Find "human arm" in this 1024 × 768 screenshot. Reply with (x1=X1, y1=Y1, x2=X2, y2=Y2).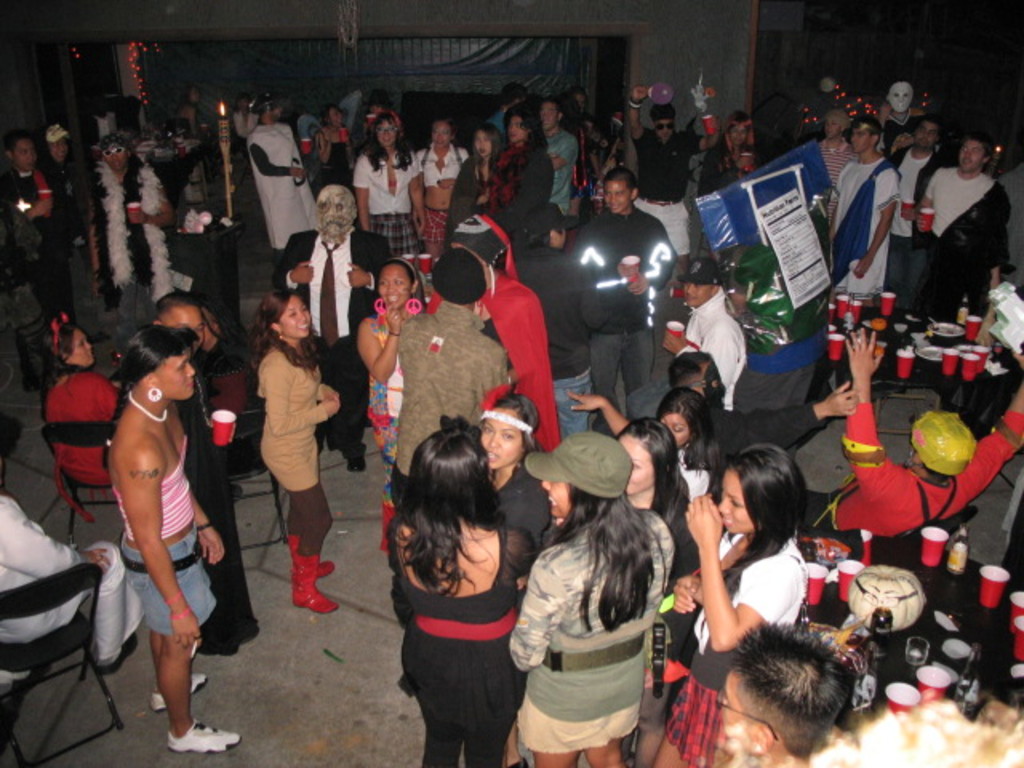
(x1=352, y1=157, x2=373, y2=232).
